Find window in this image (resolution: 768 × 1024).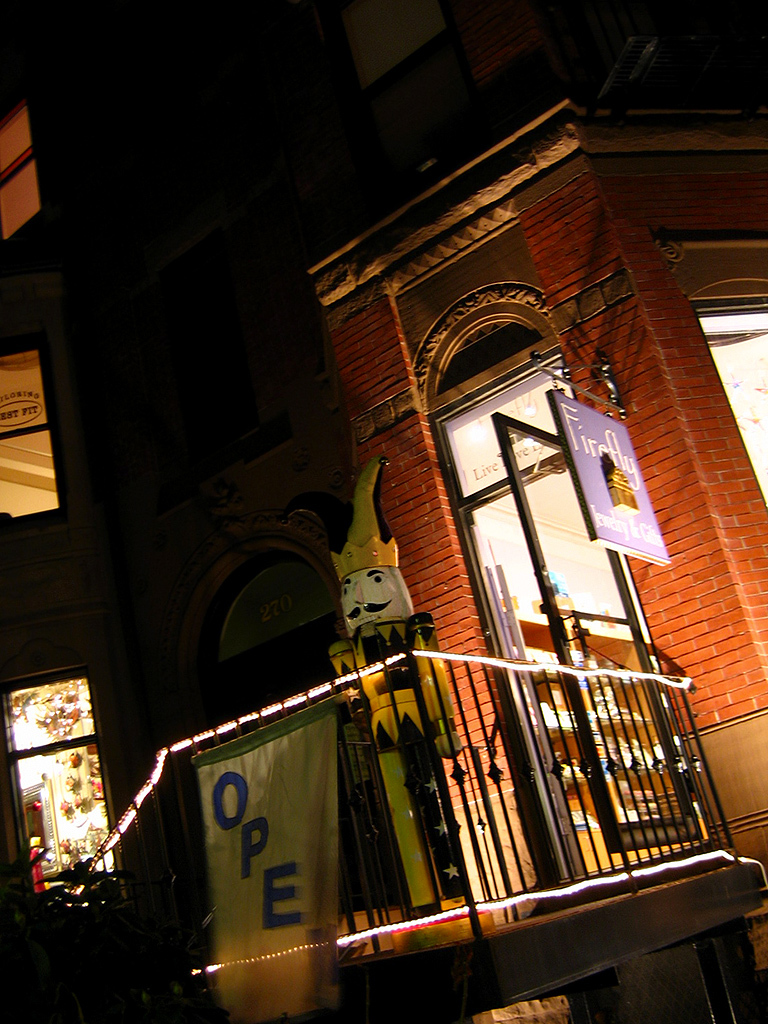
0 83 55 244.
